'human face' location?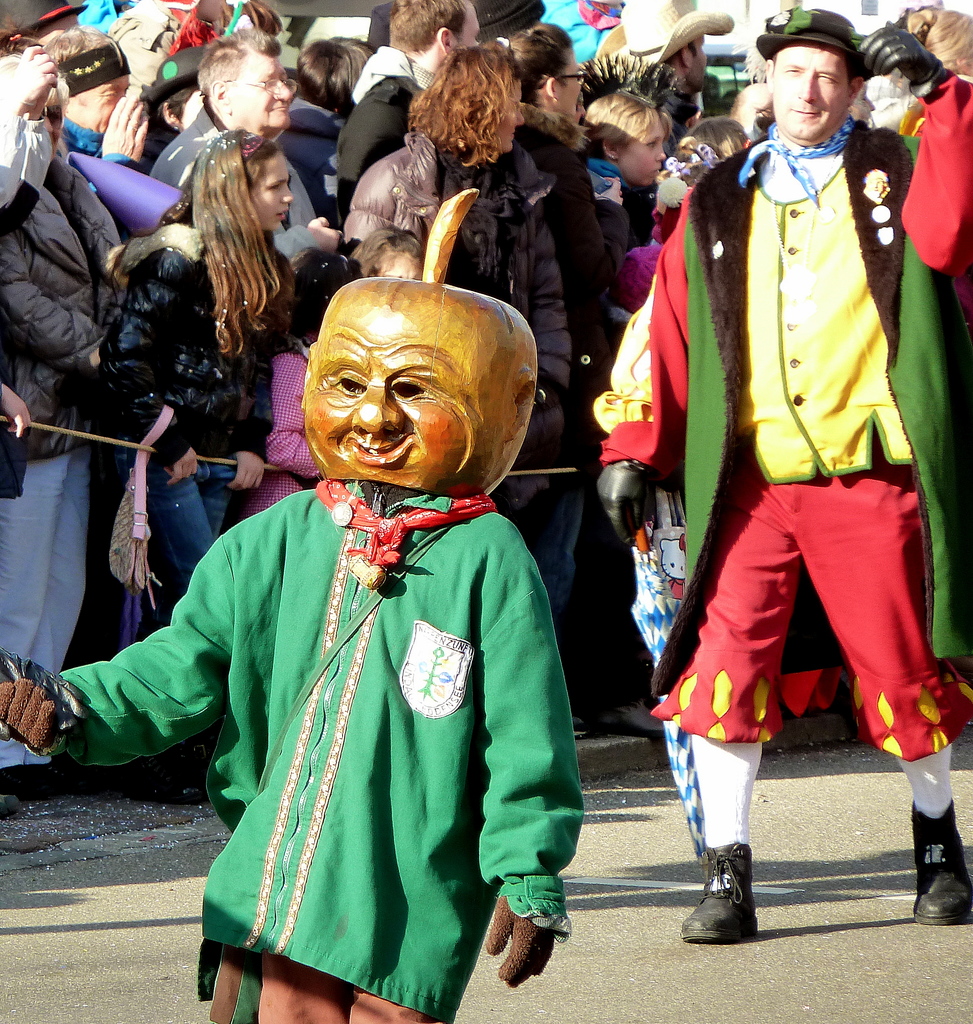
<bbox>620, 125, 670, 190</bbox>
